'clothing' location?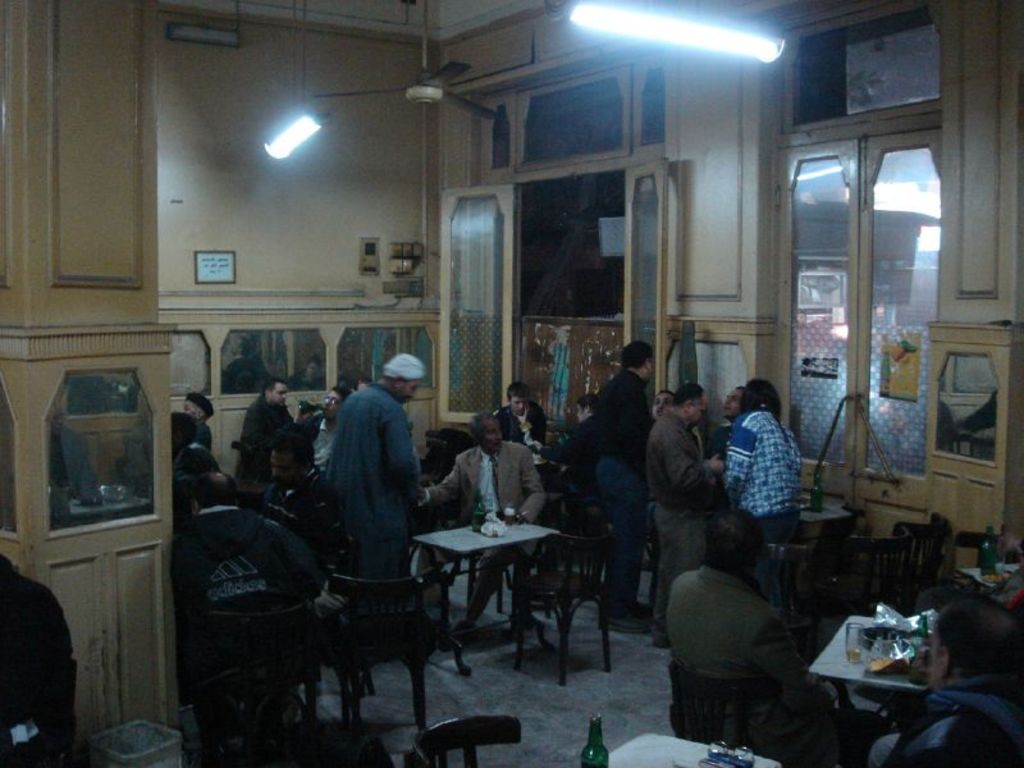
663 562 865 767
